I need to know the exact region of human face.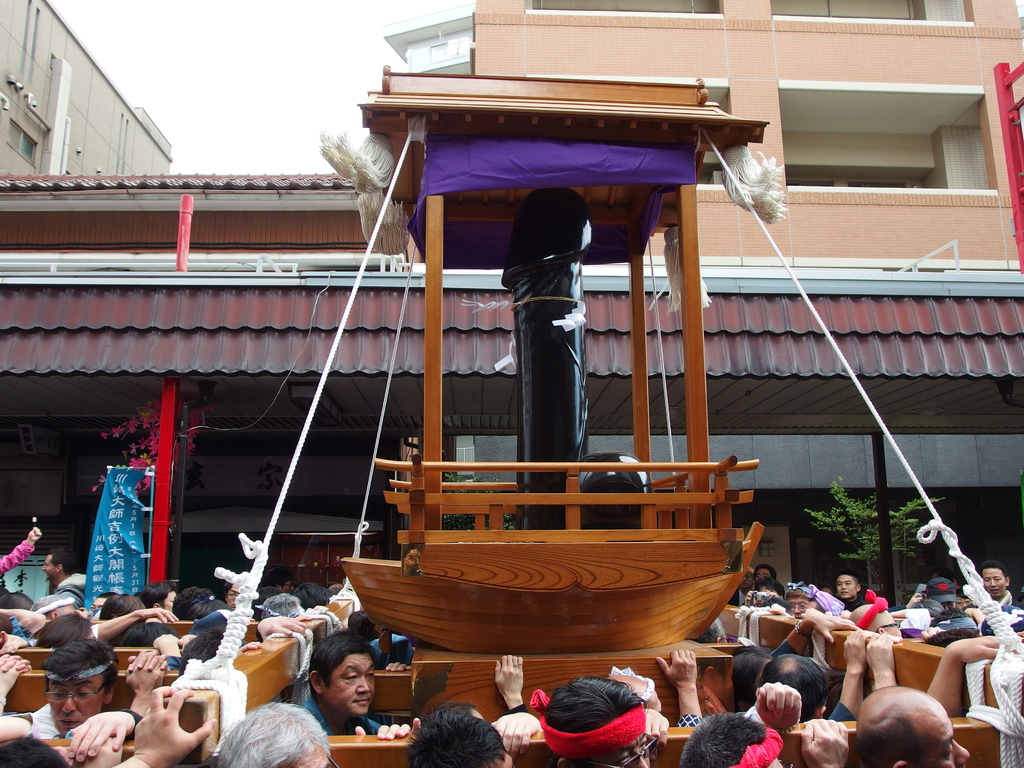
Region: (282,580,294,592).
